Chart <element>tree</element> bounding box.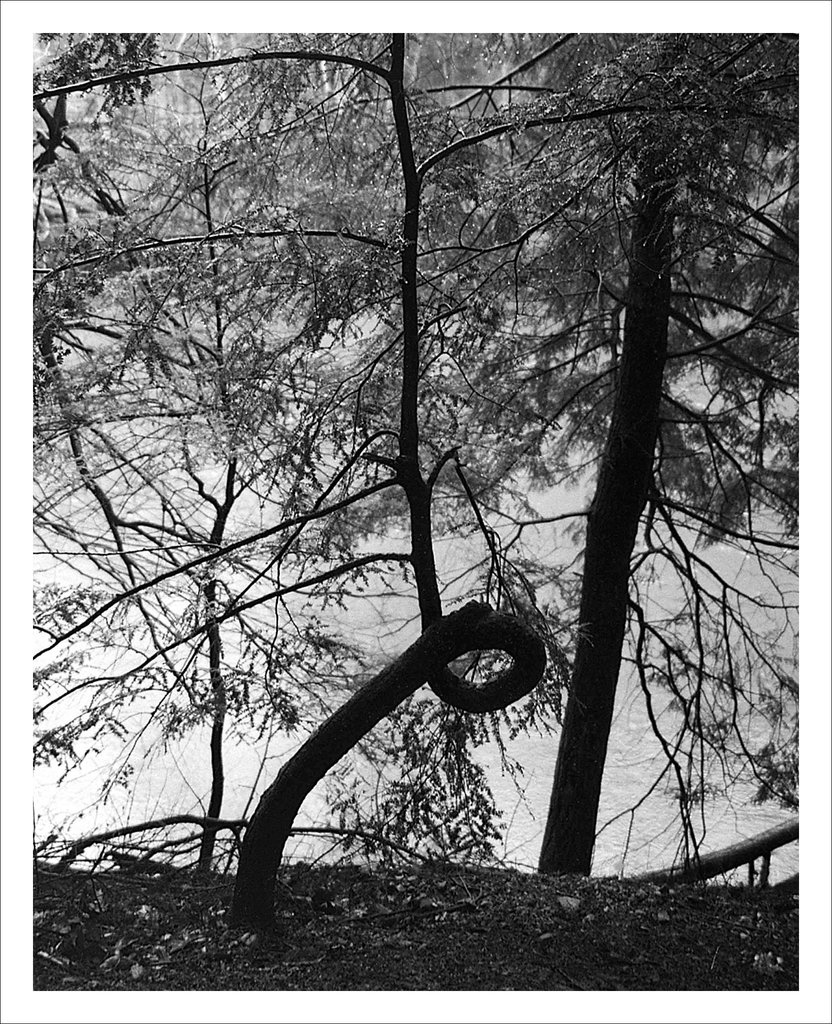
Charted: 41:22:303:888.
